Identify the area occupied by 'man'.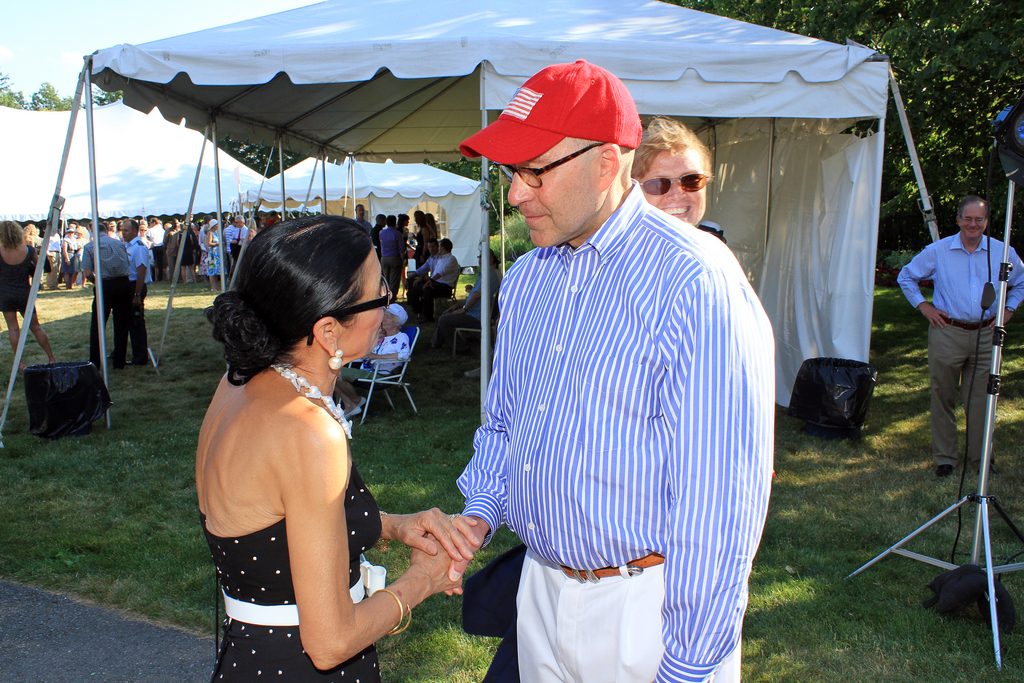
Area: Rect(897, 195, 1023, 479).
